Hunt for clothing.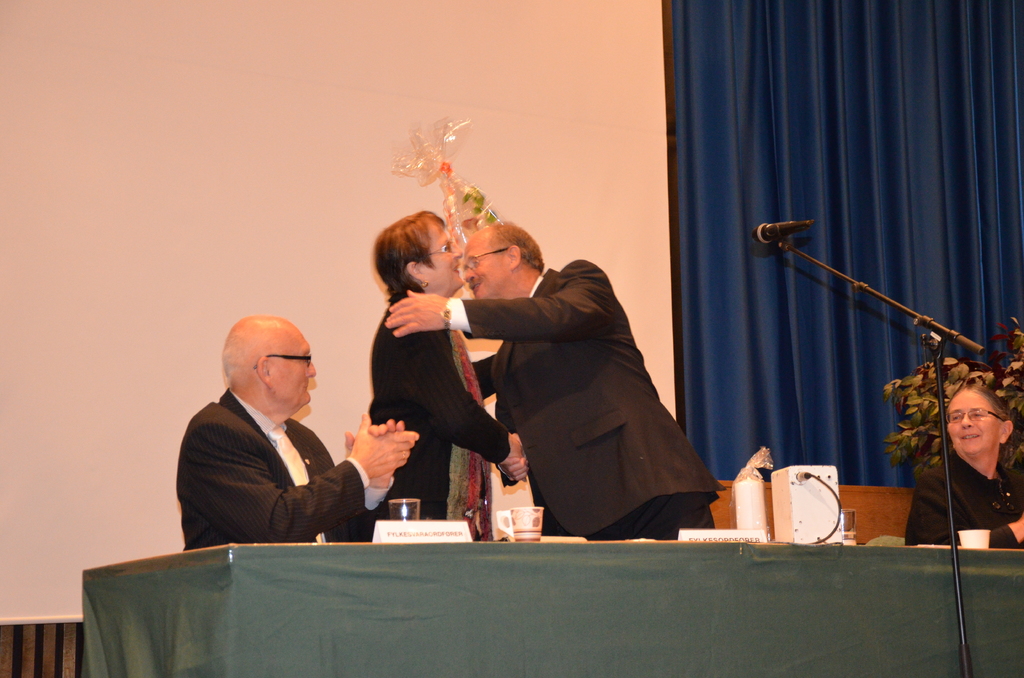
Hunted down at box=[469, 262, 715, 541].
